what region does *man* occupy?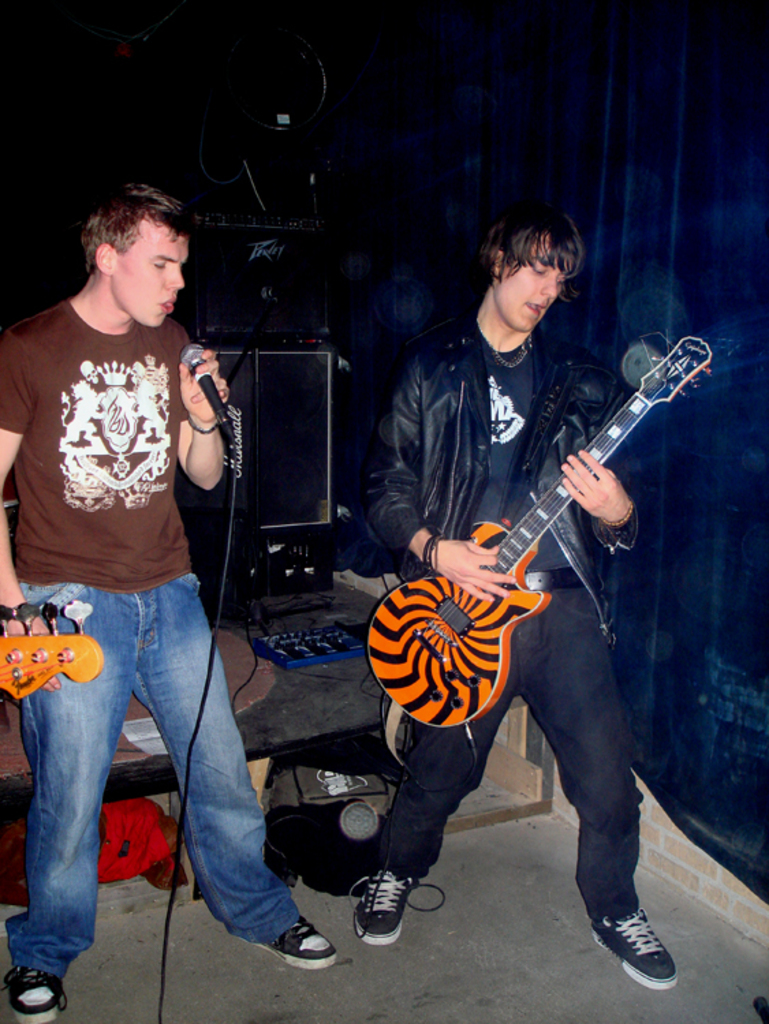
<box>352,193,684,991</box>.
